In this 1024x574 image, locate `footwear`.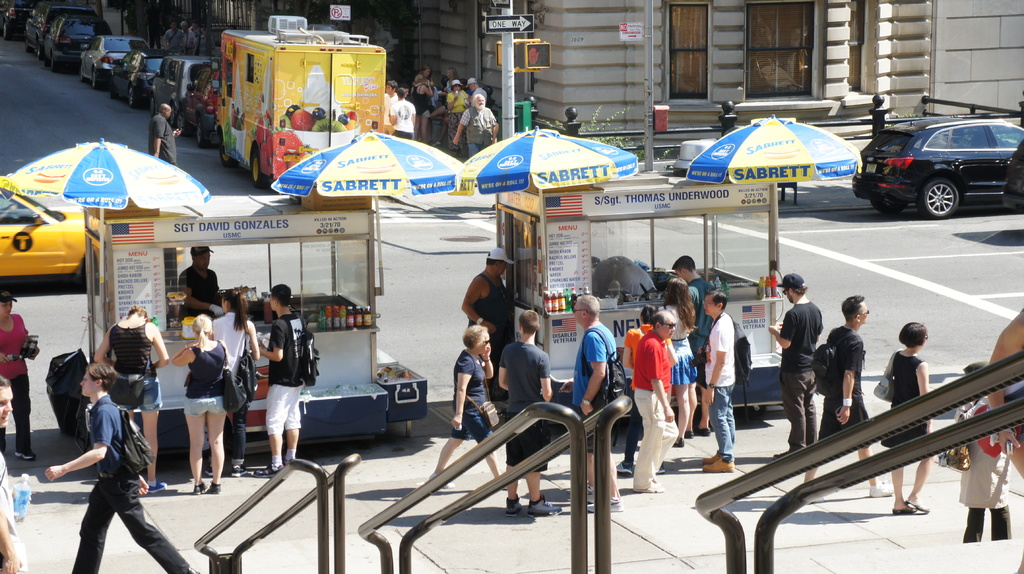
Bounding box: [left=705, top=456, right=731, bottom=470].
